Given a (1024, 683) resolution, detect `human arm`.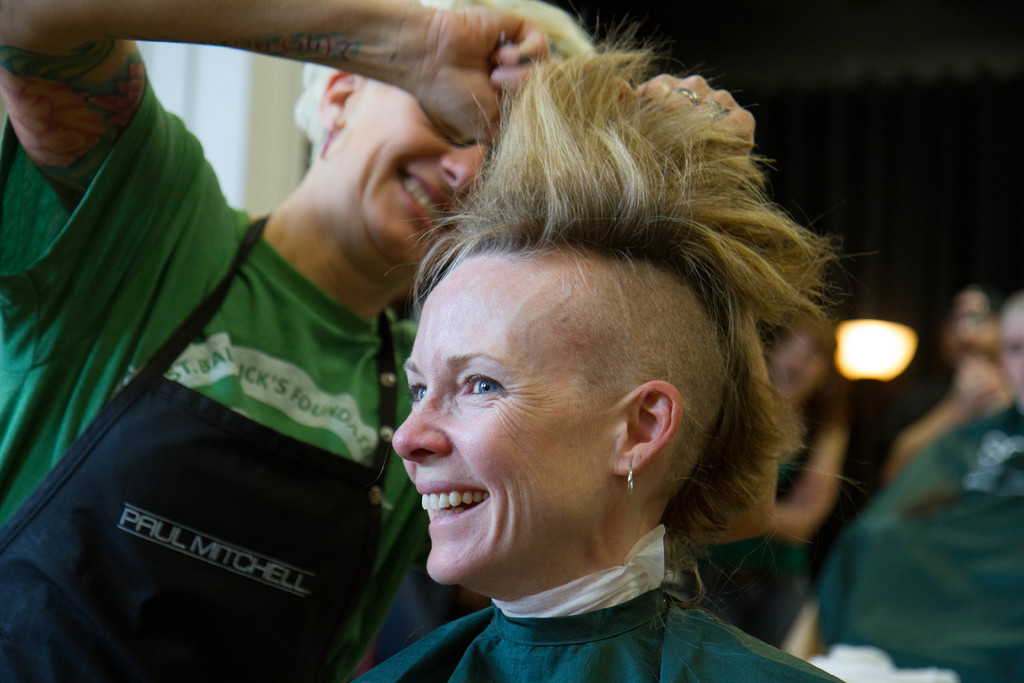
l=0, t=0, r=555, b=270.
